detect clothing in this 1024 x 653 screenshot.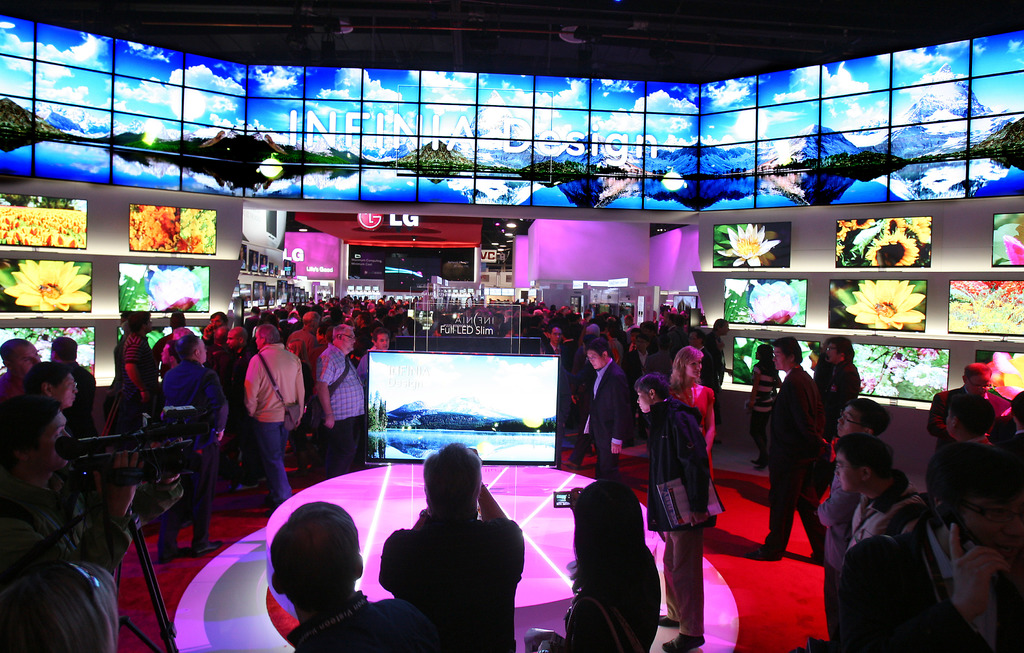
Detection: (x1=242, y1=294, x2=251, y2=310).
